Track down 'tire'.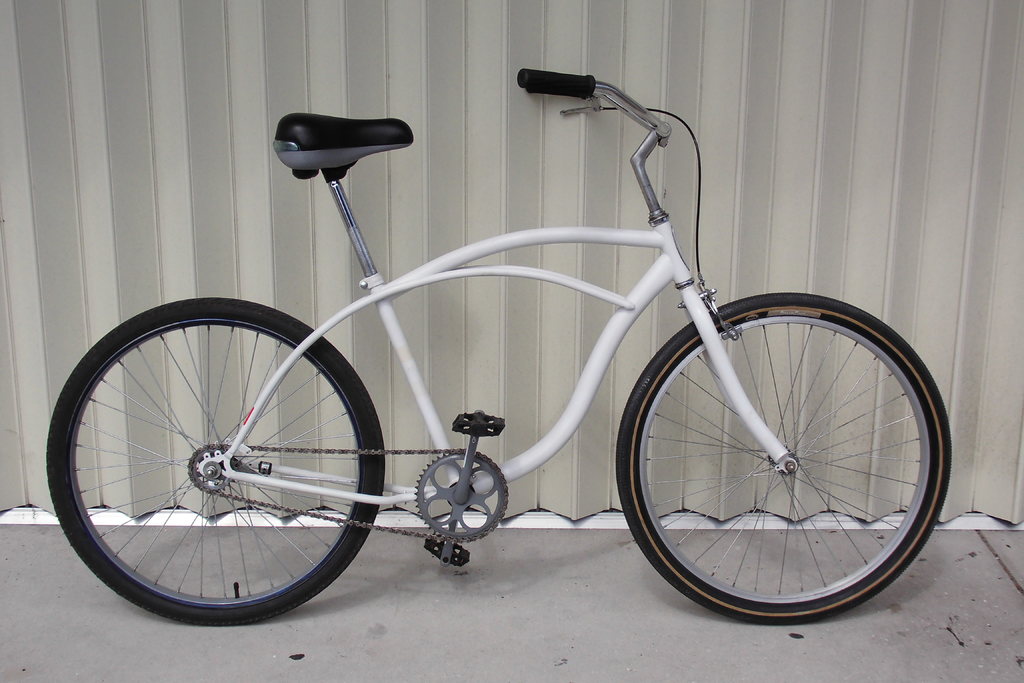
Tracked to detection(622, 288, 944, 621).
